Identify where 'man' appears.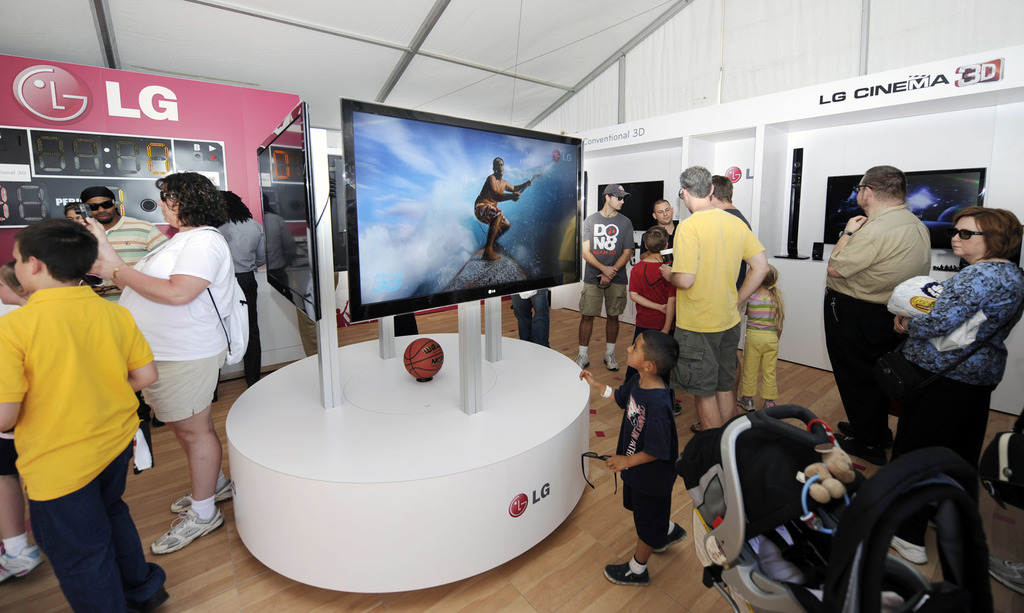
Appears at detection(659, 163, 770, 430).
